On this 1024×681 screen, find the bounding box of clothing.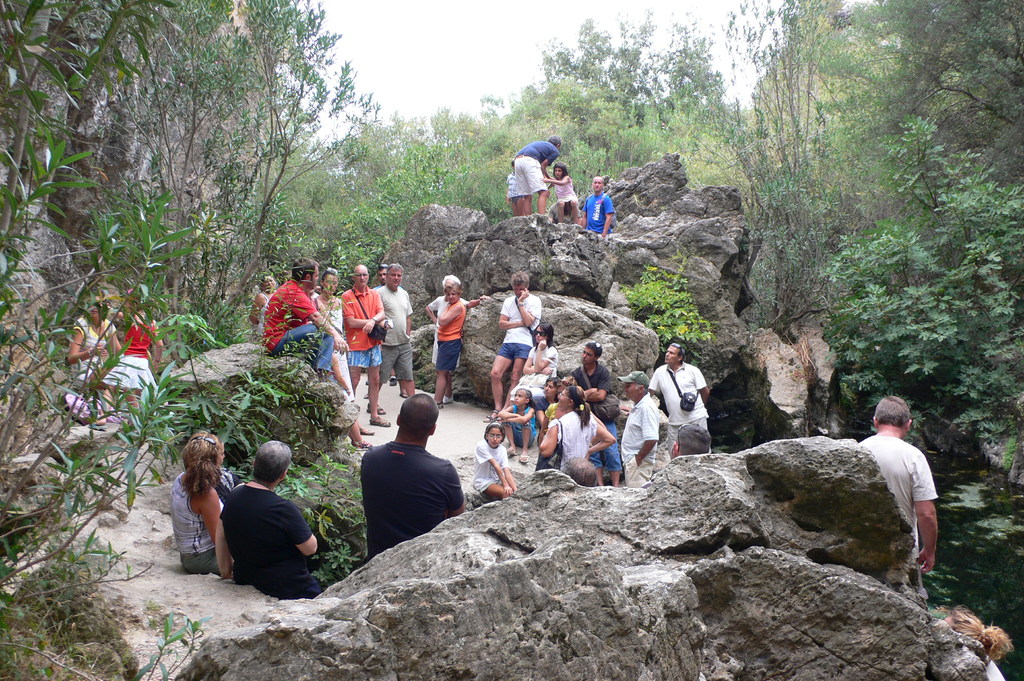
Bounding box: crop(547, 412, 598, 470).
